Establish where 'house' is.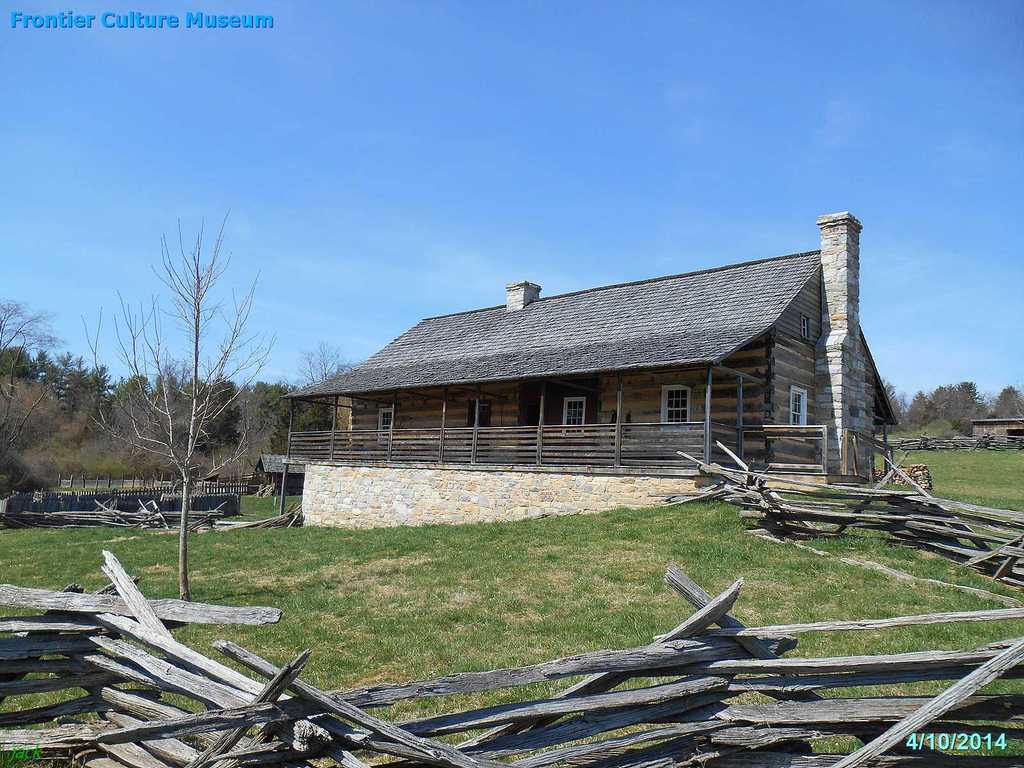
Established at rect(273, 232, 905, 524).
